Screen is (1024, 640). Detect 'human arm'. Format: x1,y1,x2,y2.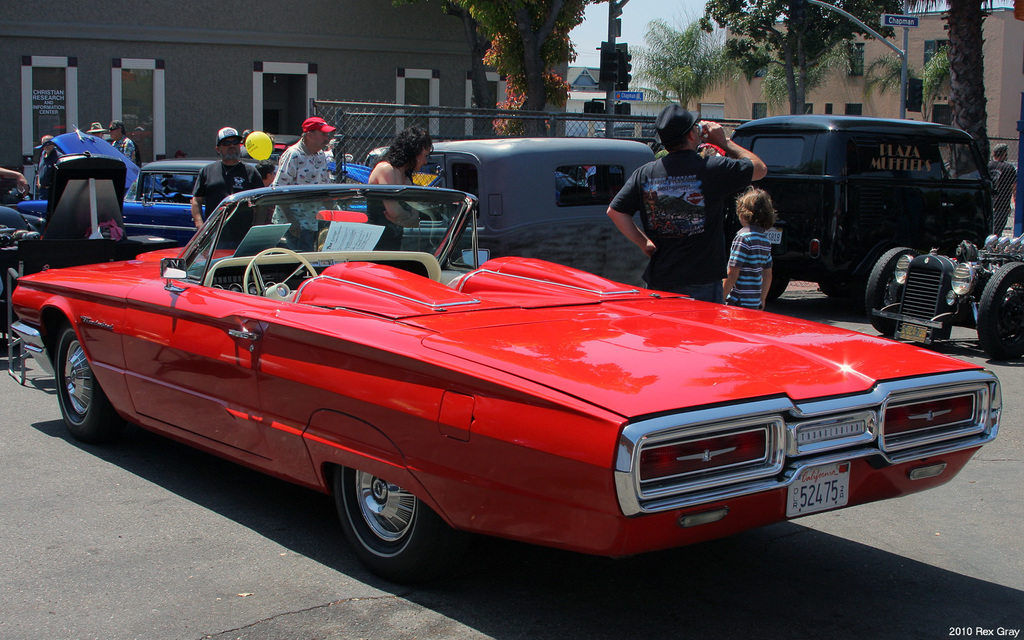
724,237,744,296.
